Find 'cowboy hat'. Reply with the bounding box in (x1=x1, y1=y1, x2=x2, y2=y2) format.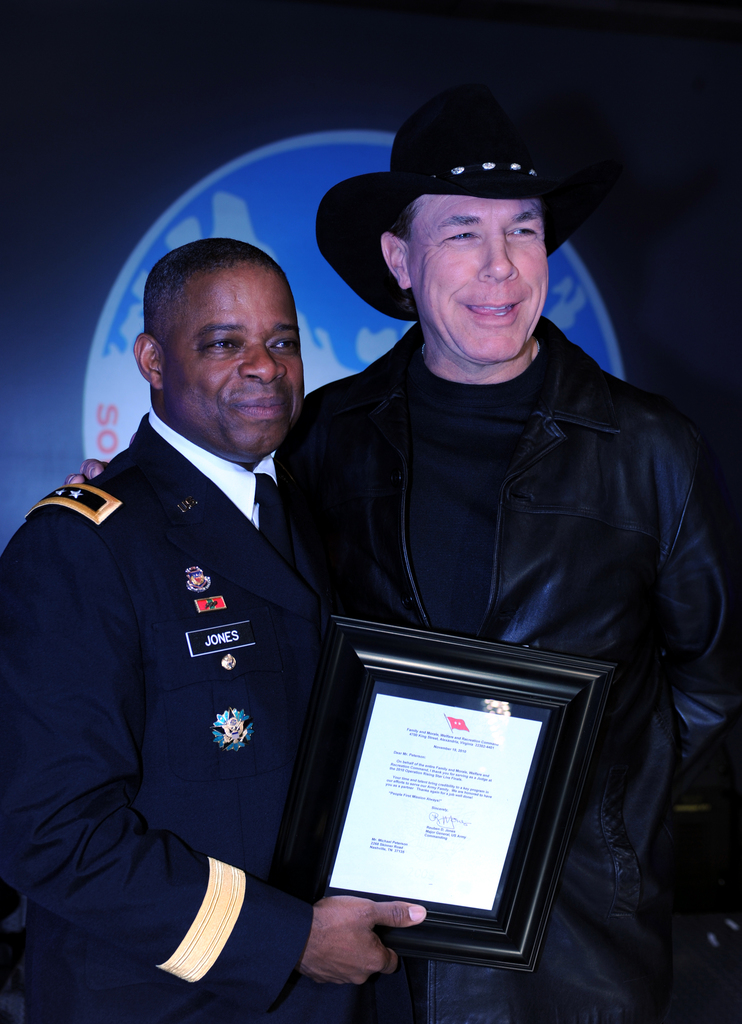
(x1=306, y1=92, x2=630, y2=329).
